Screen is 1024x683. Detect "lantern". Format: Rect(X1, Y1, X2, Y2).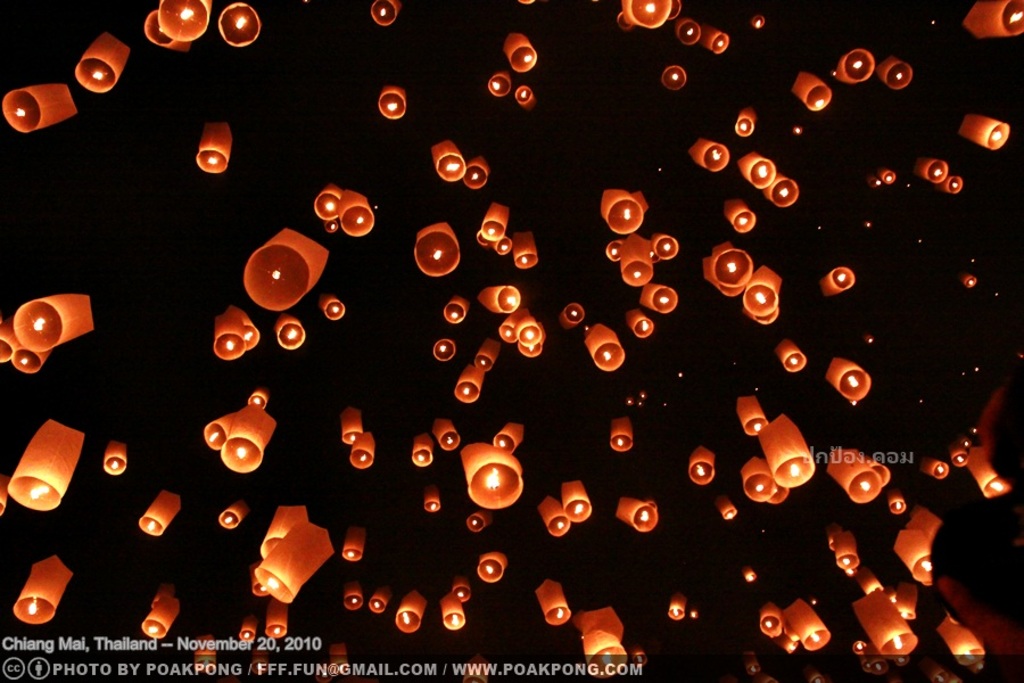
Rect(105, 441, 125, 471).
